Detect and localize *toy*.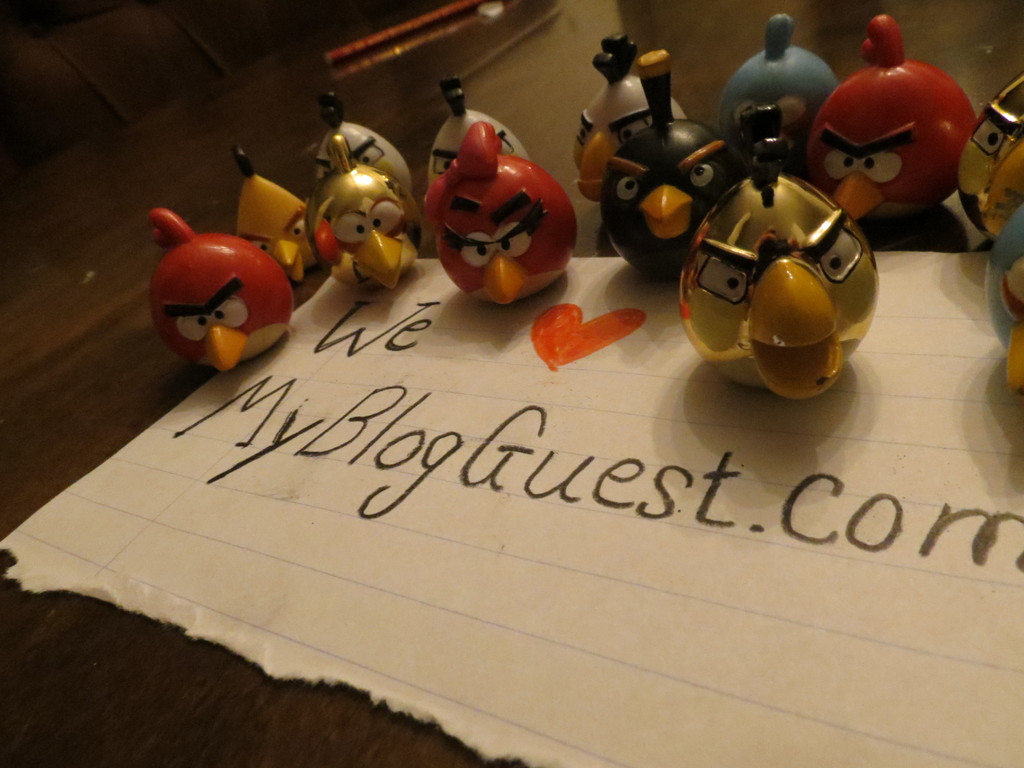
Localized at box(427, 80, 539, 204).
